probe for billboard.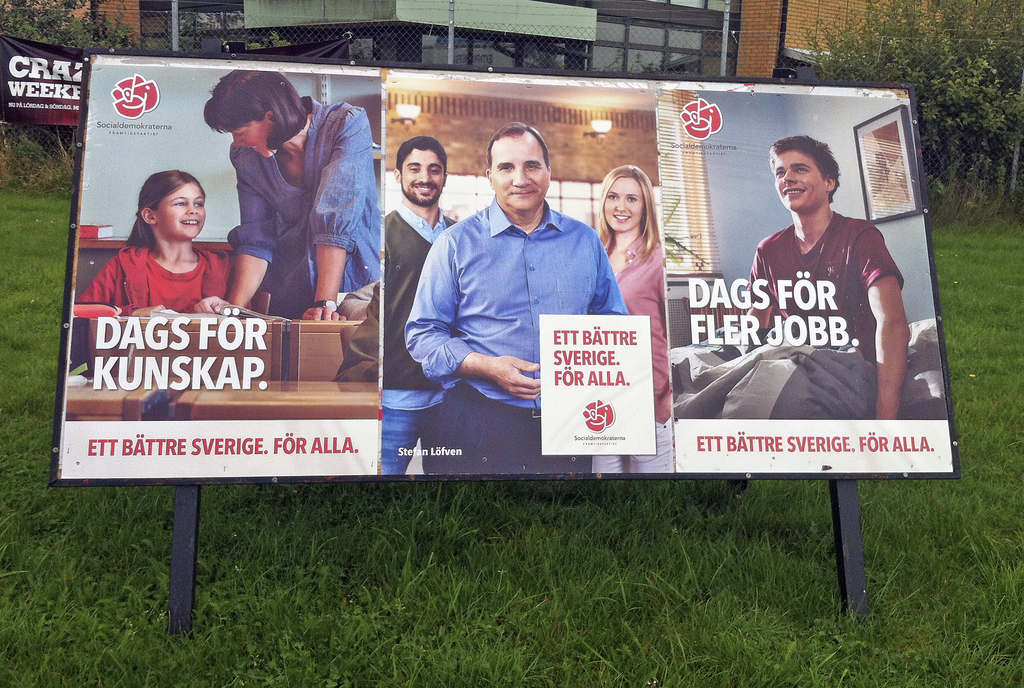
Probe result: 45,81,900,494.
